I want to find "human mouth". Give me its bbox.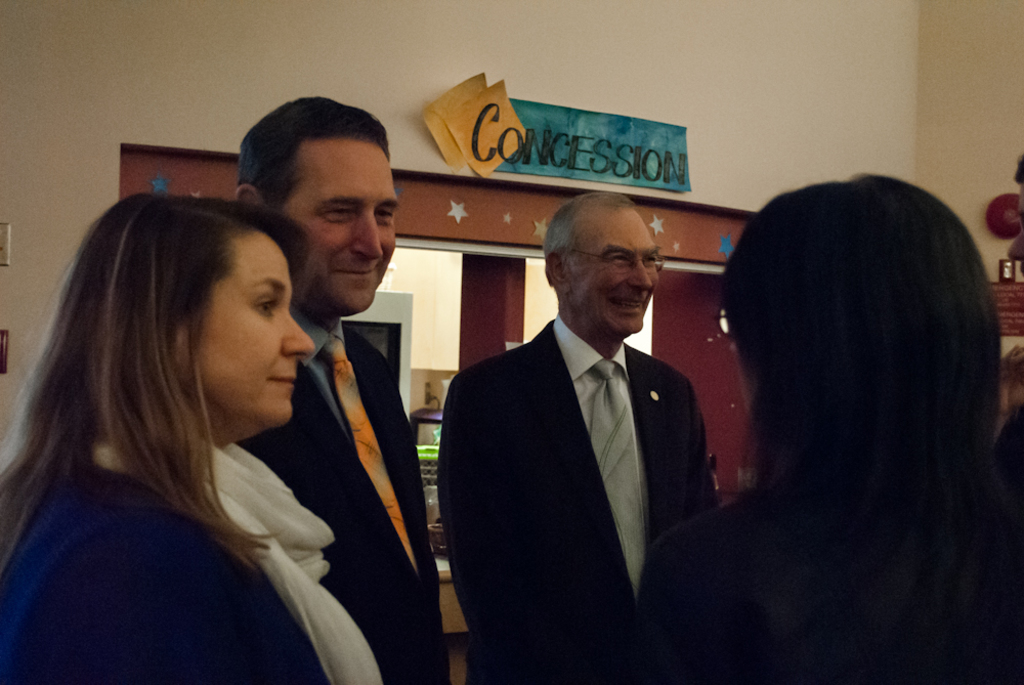
BBox(267, 374, 294, 384).
